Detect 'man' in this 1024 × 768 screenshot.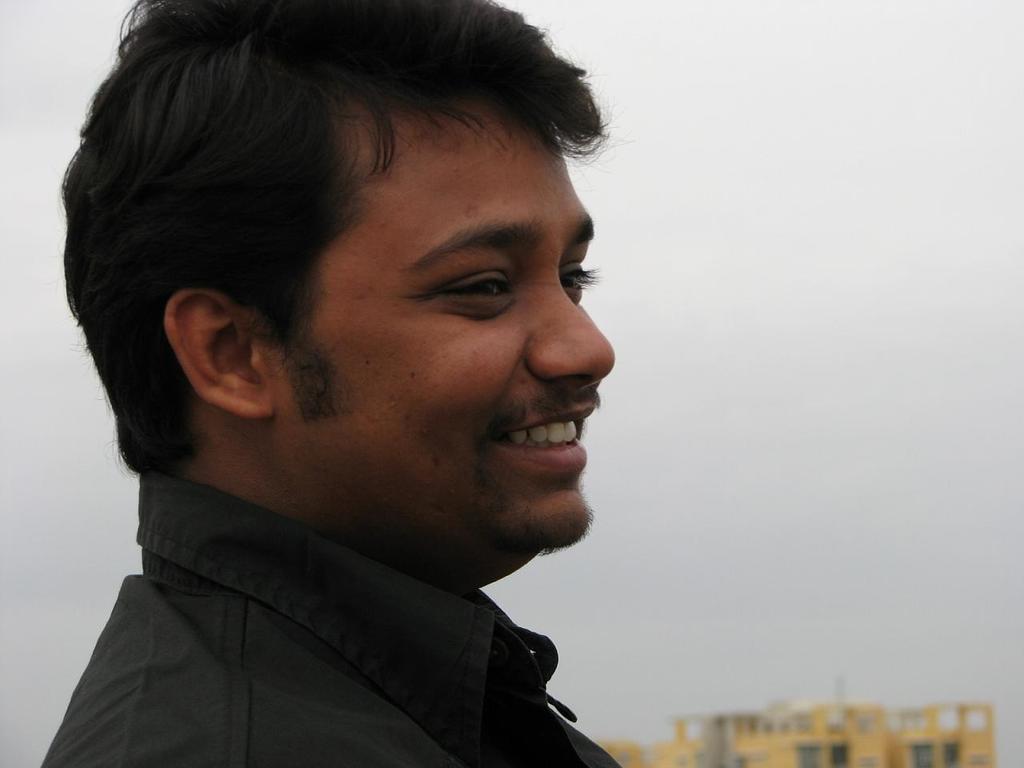
Detection: Rect(0, 9, 771, 765).
